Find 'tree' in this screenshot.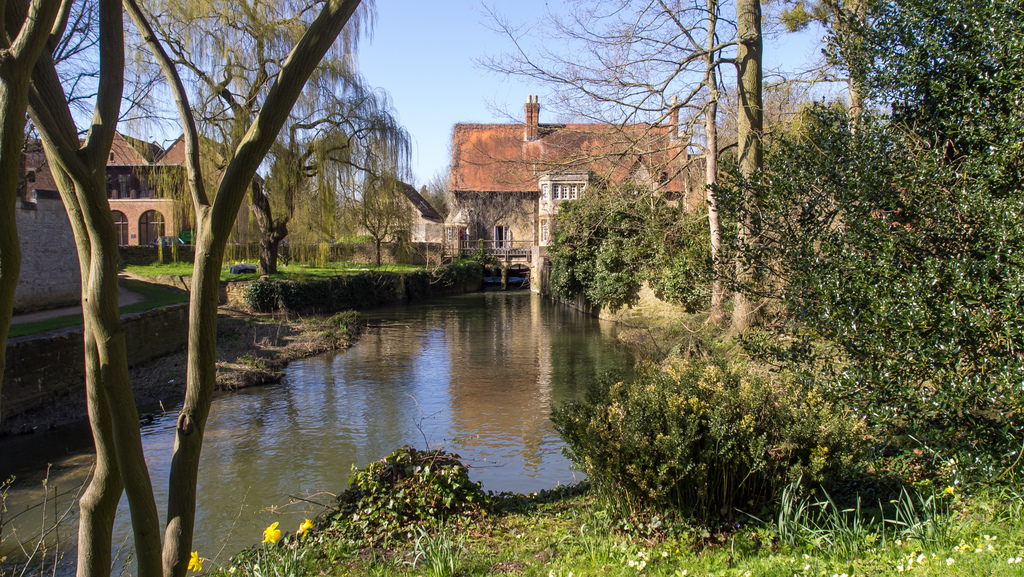
The bounding box for 'tree' is bbox=[456, 0, 916, 335].
